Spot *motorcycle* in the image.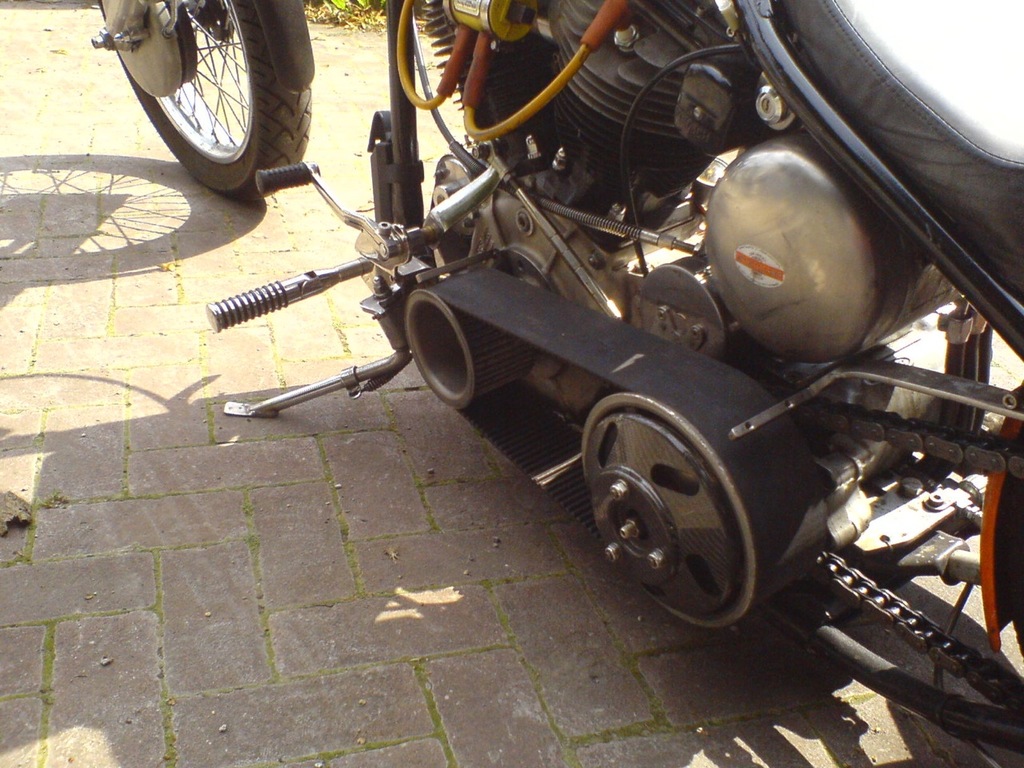
*motorcycle* found at 95/2/315/206.
